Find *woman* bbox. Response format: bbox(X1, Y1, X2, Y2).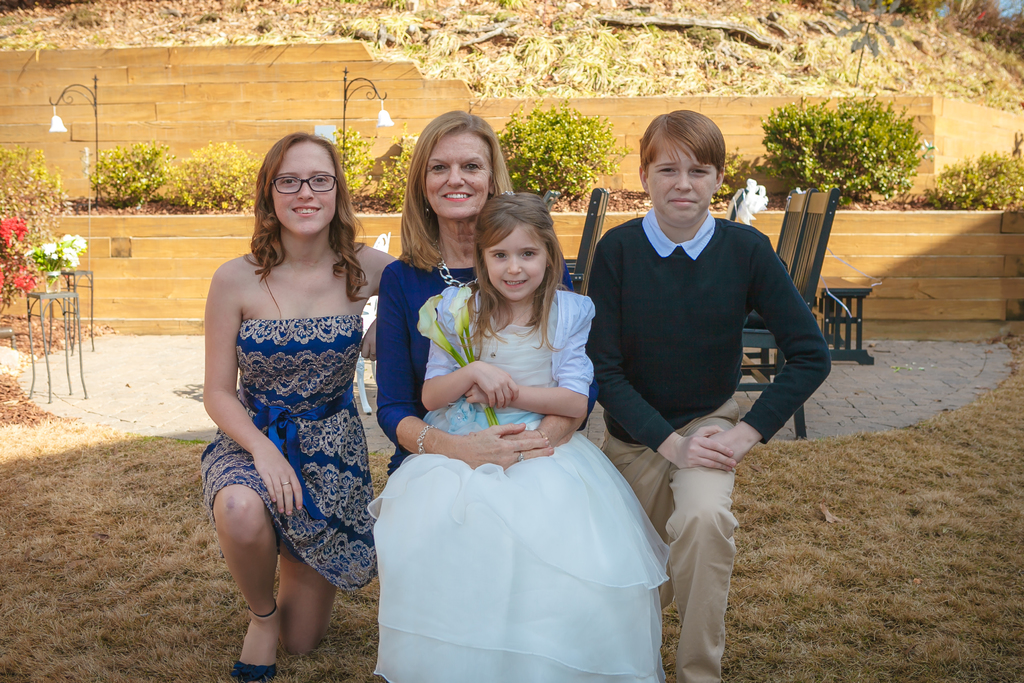
bbox(375, 110, 609, 492).
